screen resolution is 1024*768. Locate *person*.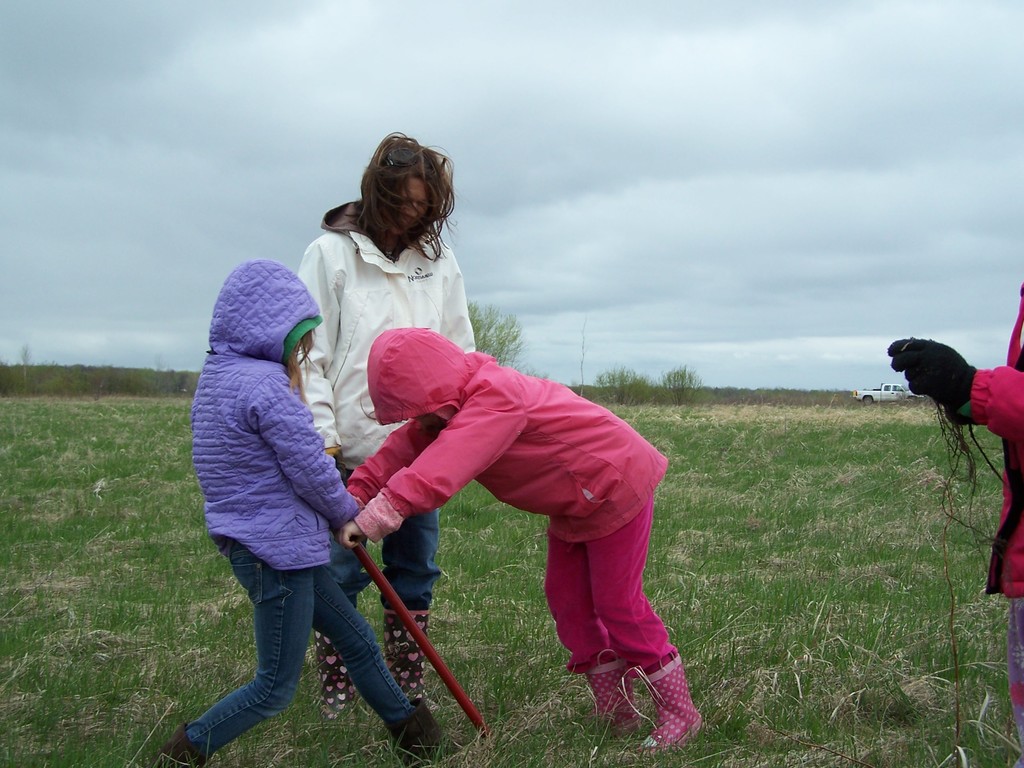
(888,267,1023,767).
